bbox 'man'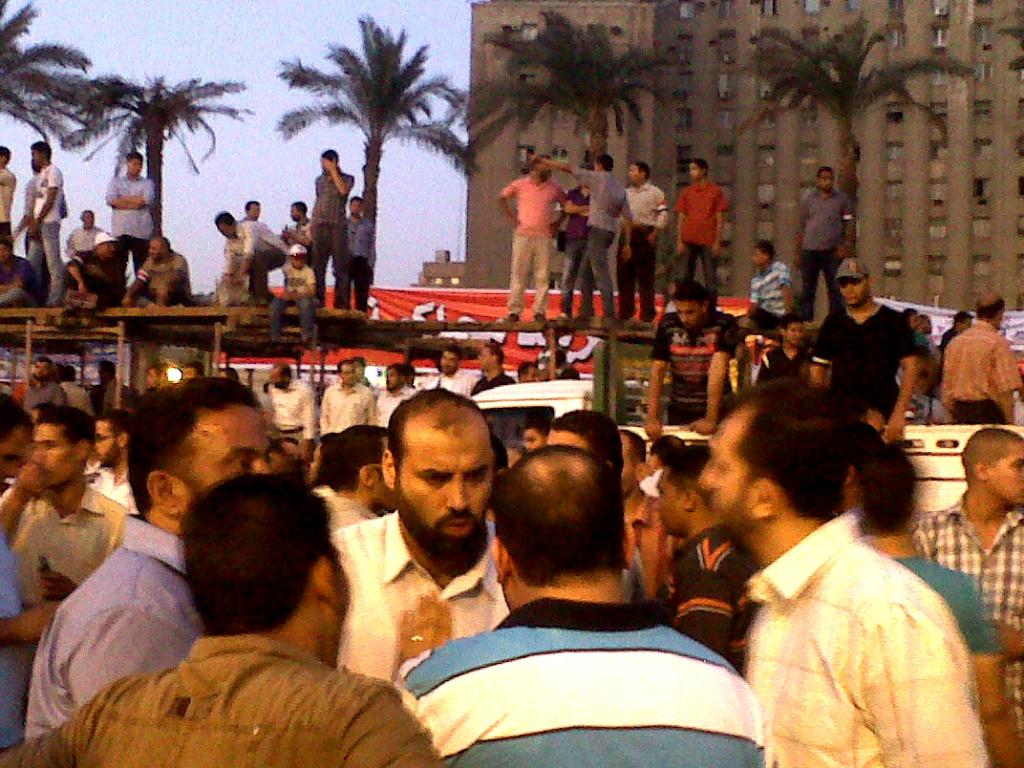
[x1=217, y1=212, x2=287, y2=306]
